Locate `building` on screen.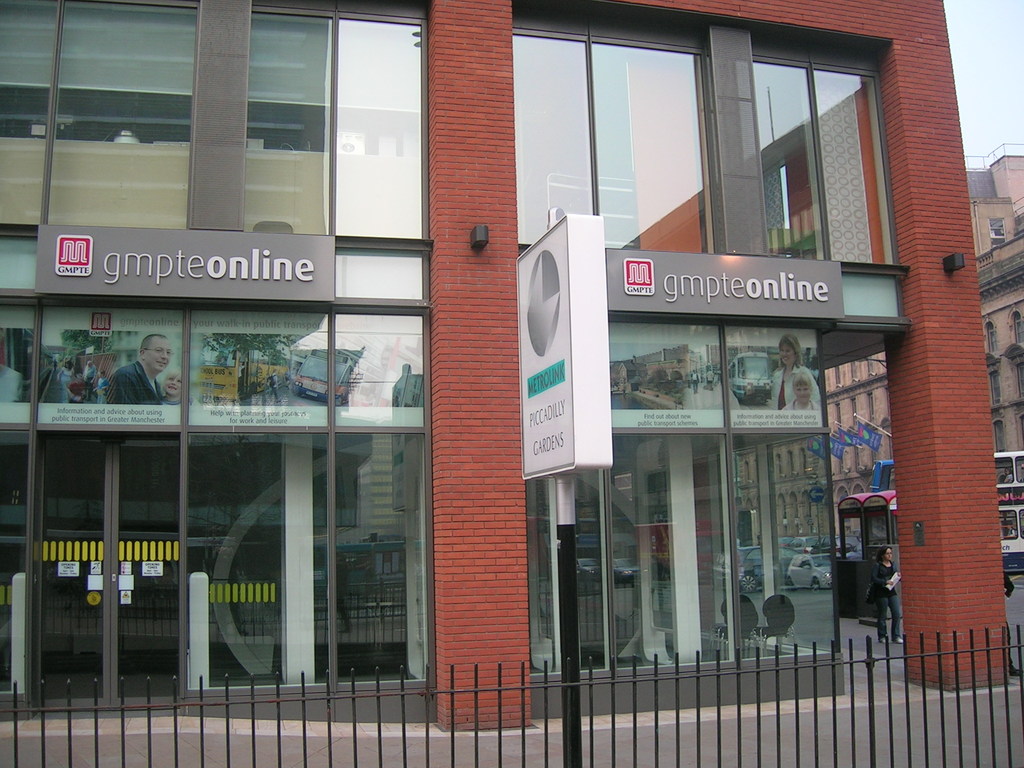
On screen at box(612, 145, 1023, 576).
